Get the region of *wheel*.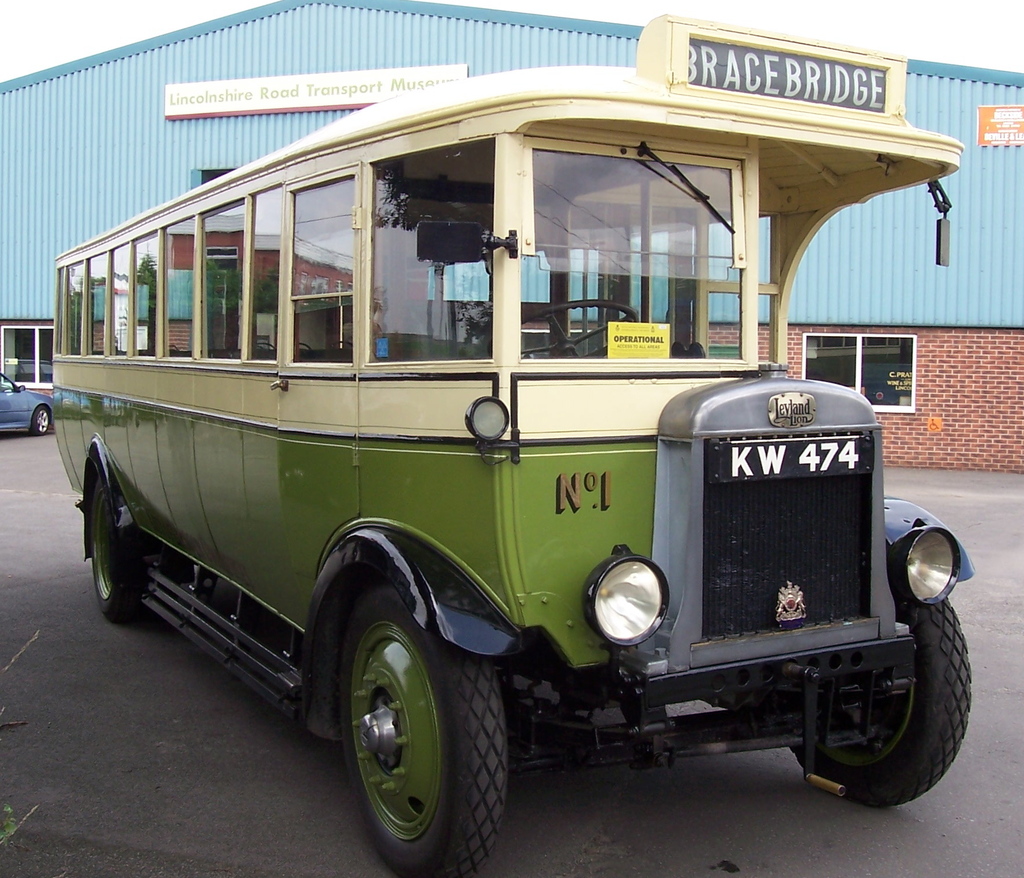
[x1=88, y1=481, x2=151, y2=621].
